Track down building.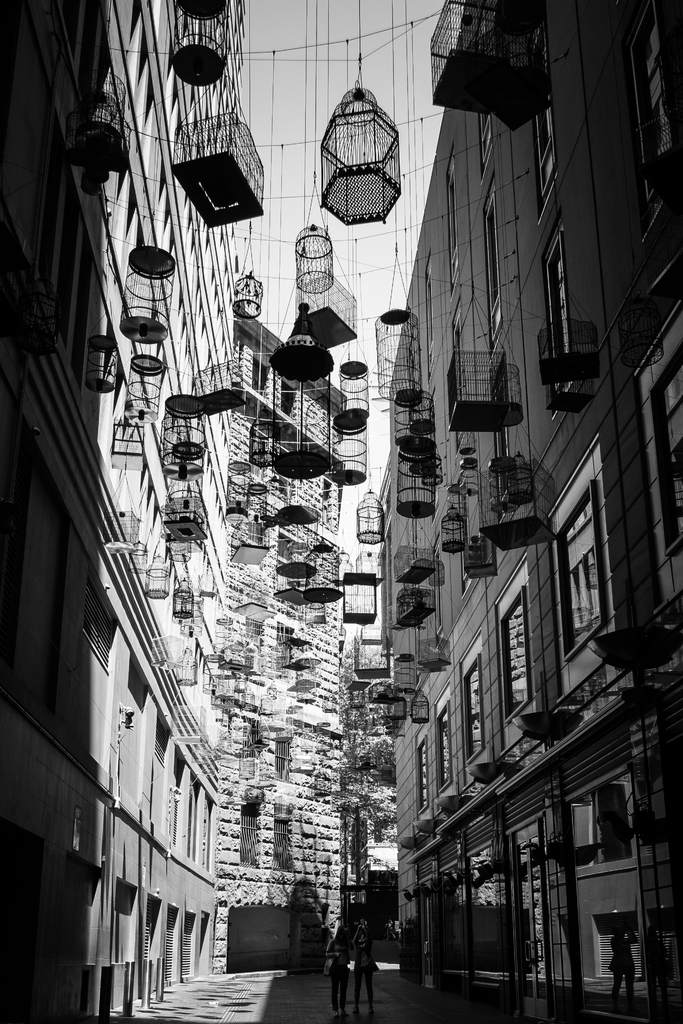
Tracked to rect(0, 0, 217, 1023).
